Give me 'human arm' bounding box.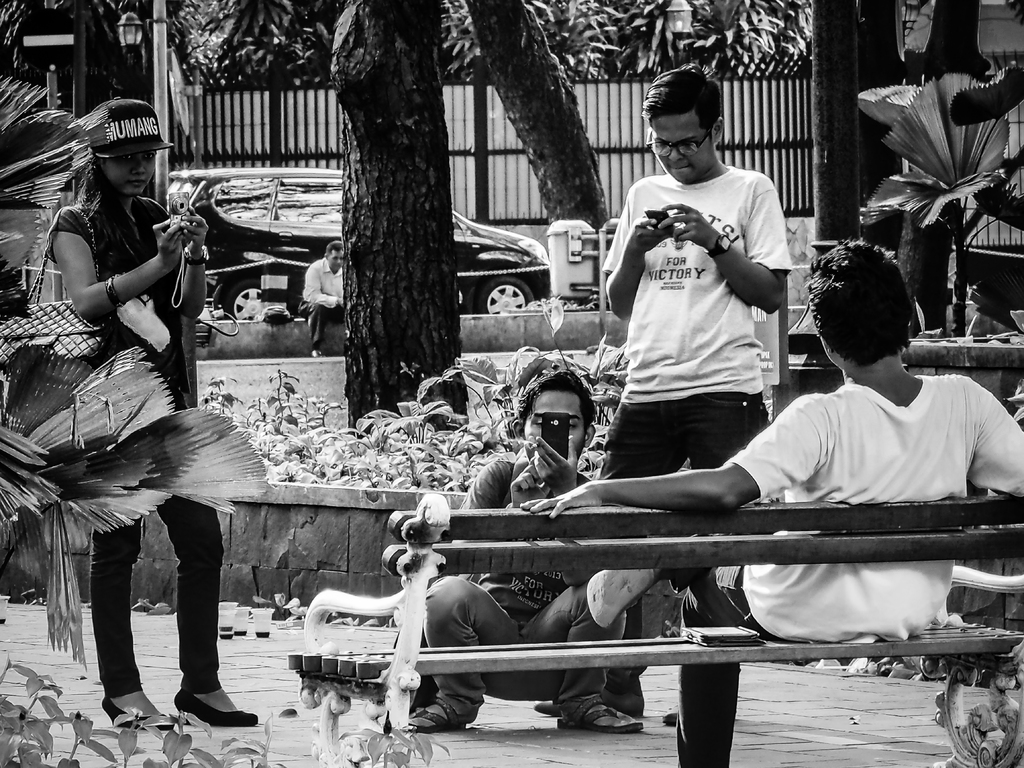
530, 430, 609, 589.
